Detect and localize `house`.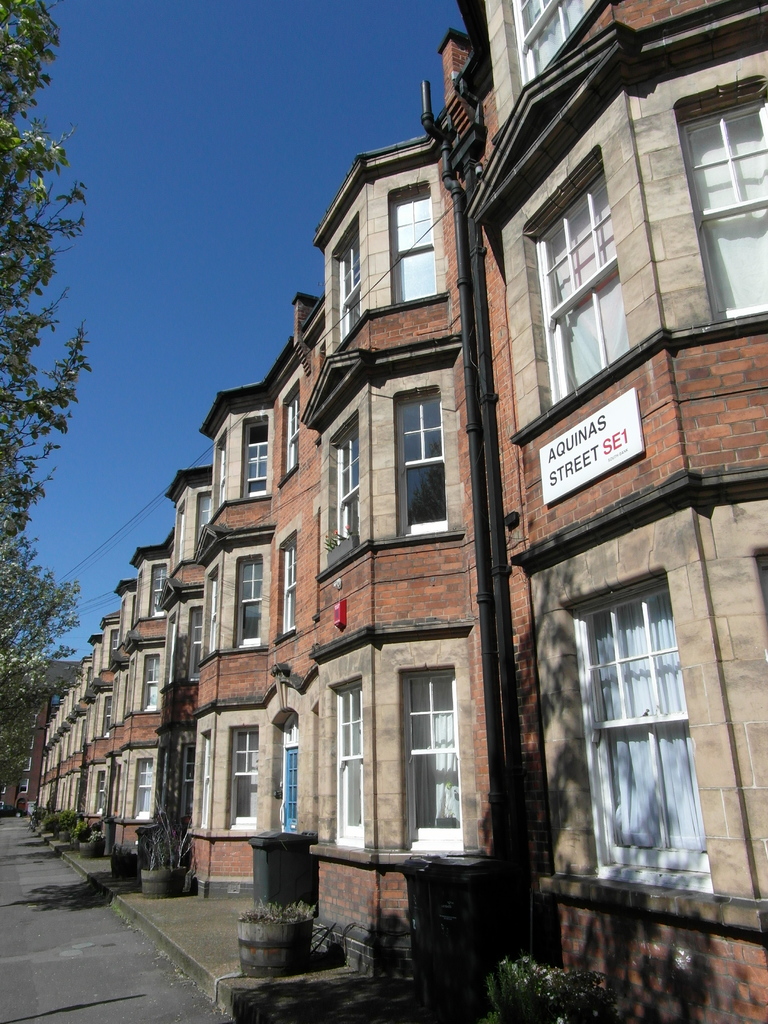
Localized at 289:120:450:1015.
